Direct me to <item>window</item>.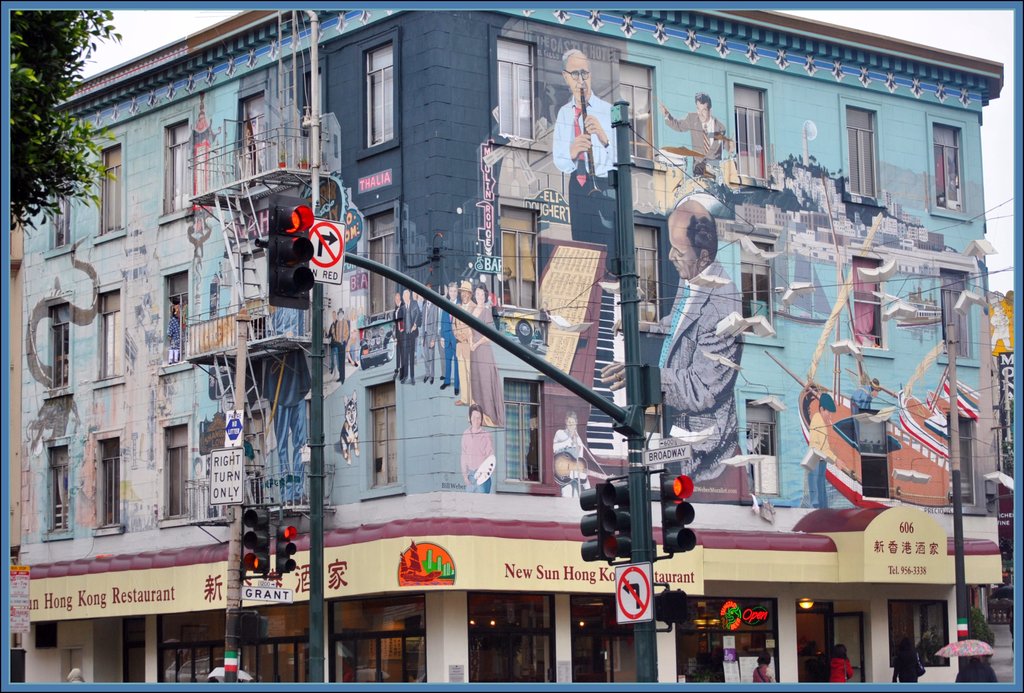
Direction: crop(849, 107, 876, 196).
